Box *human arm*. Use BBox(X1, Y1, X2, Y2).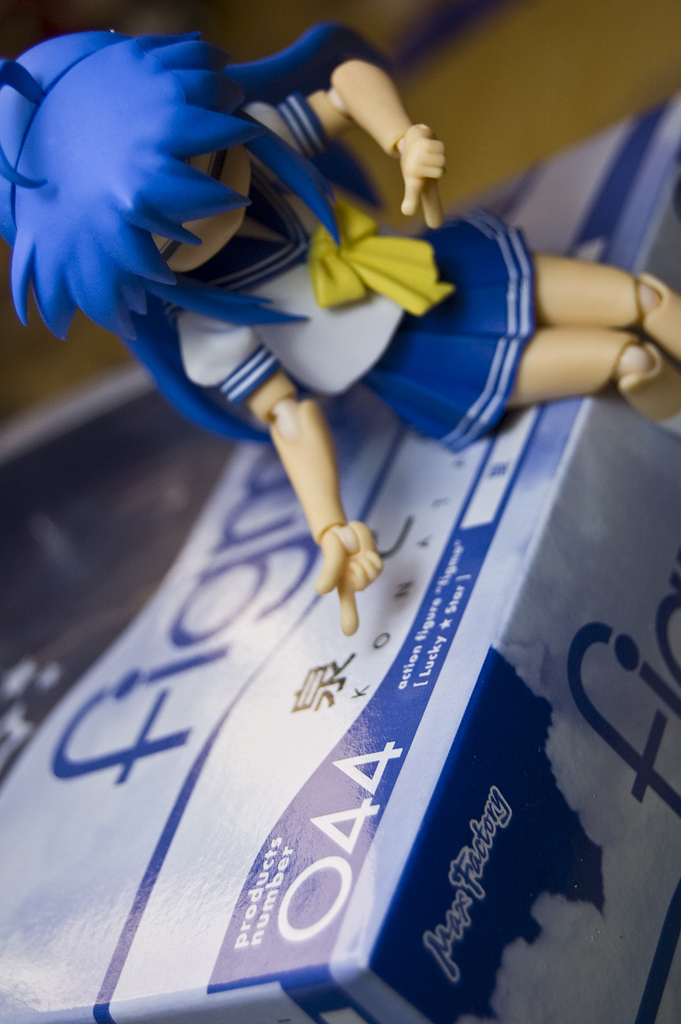
BBox(175, 310, 385, 636).
